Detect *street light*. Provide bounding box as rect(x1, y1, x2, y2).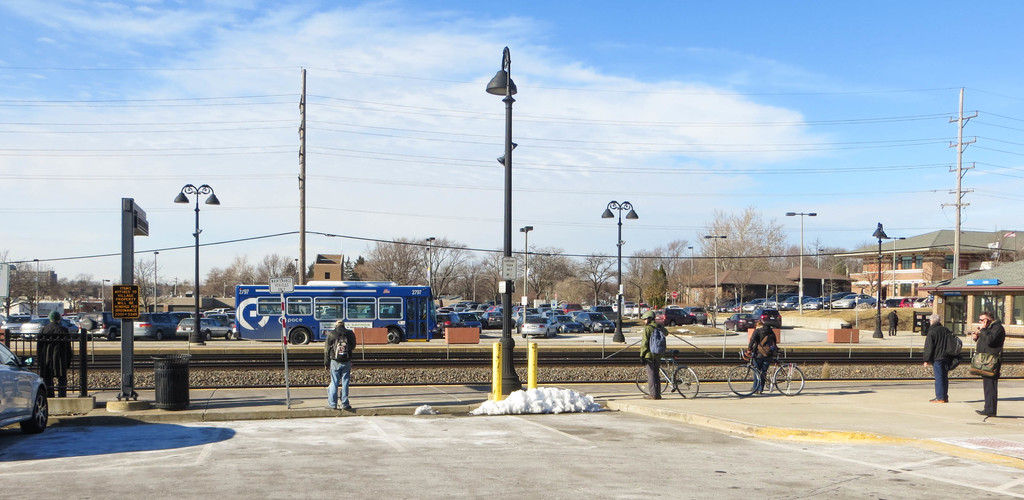
rect(702, 231, 727, 305).
